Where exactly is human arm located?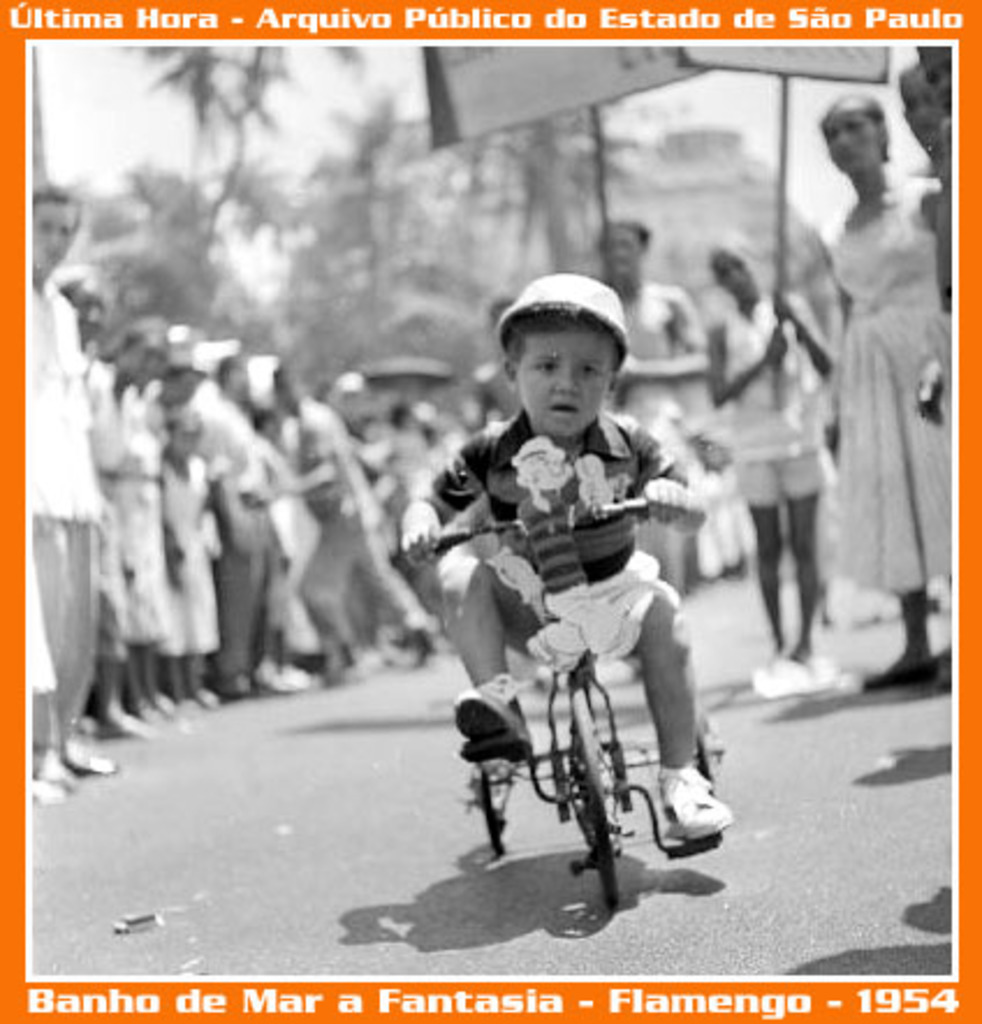
Its bounding box is 403, 436, 489, 558.
